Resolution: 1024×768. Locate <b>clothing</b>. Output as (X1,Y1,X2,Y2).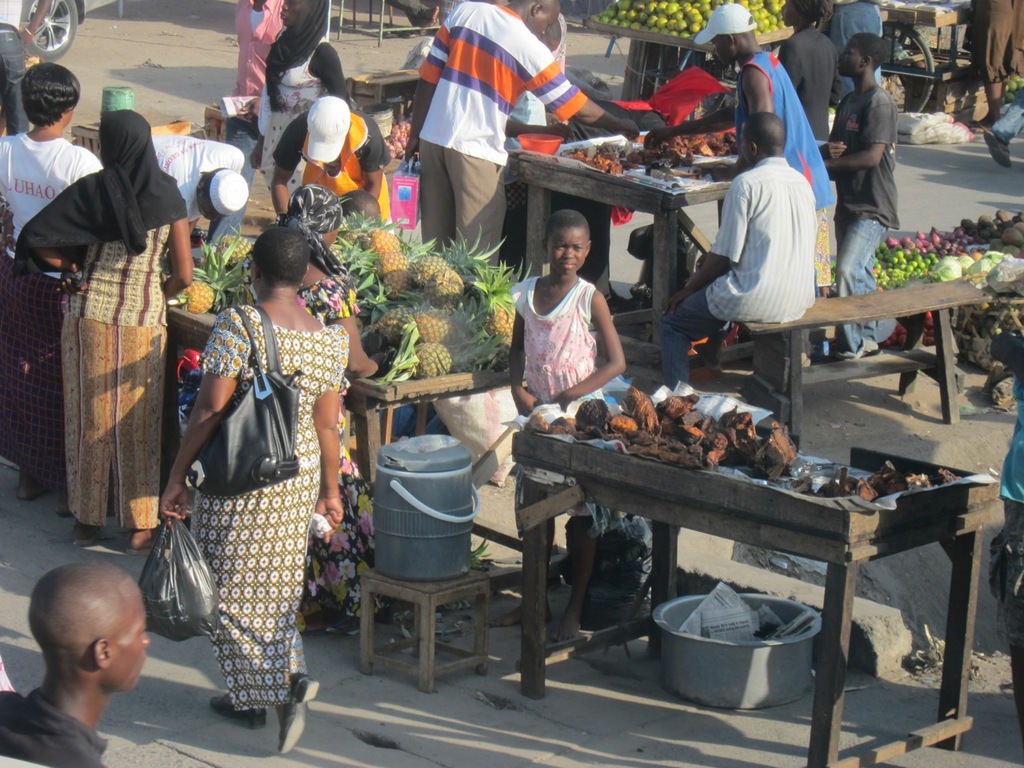
(510,14,566,214).
